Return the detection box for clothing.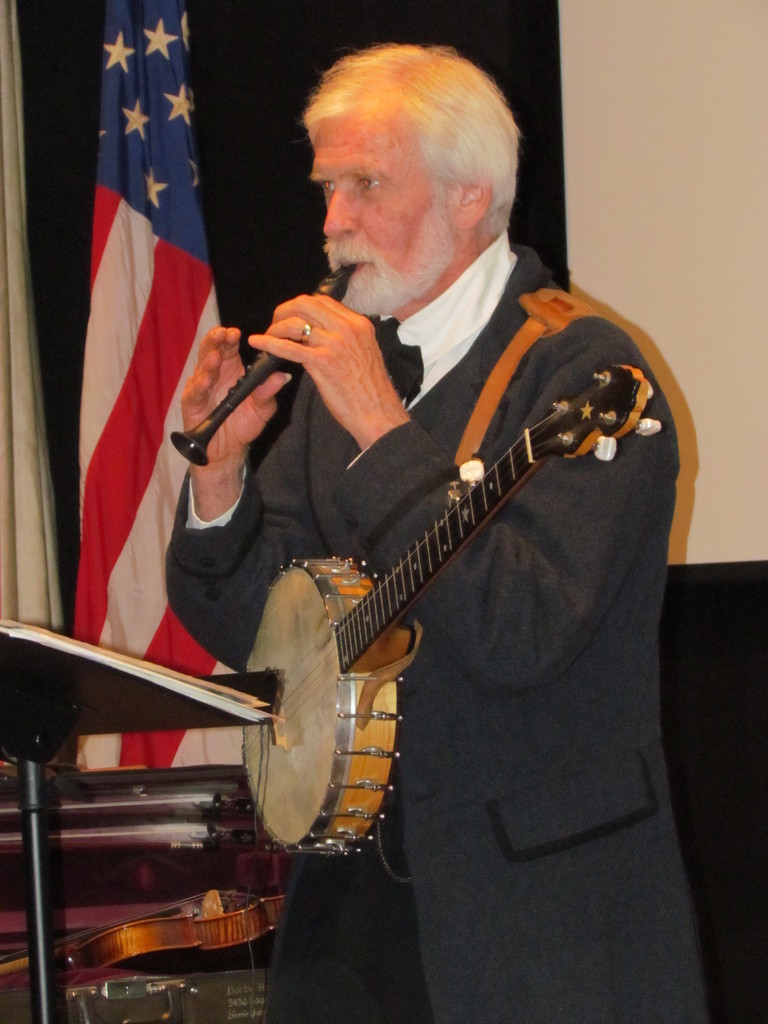
(174, 227, 740, 1018).
